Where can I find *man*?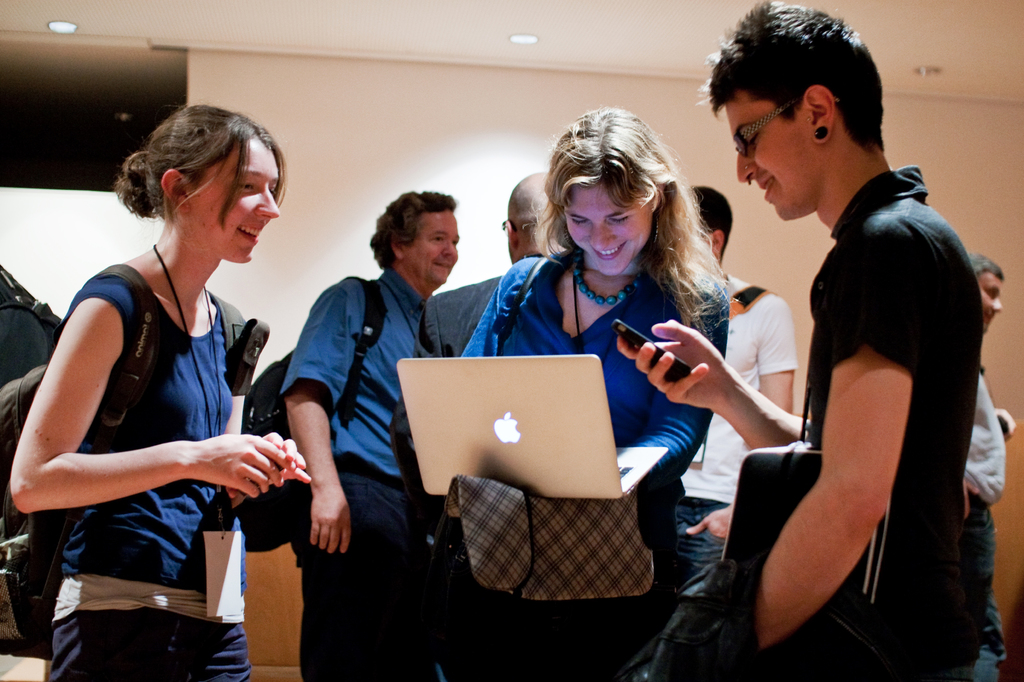
You can find it at <box>618,184,799,681</box>.
